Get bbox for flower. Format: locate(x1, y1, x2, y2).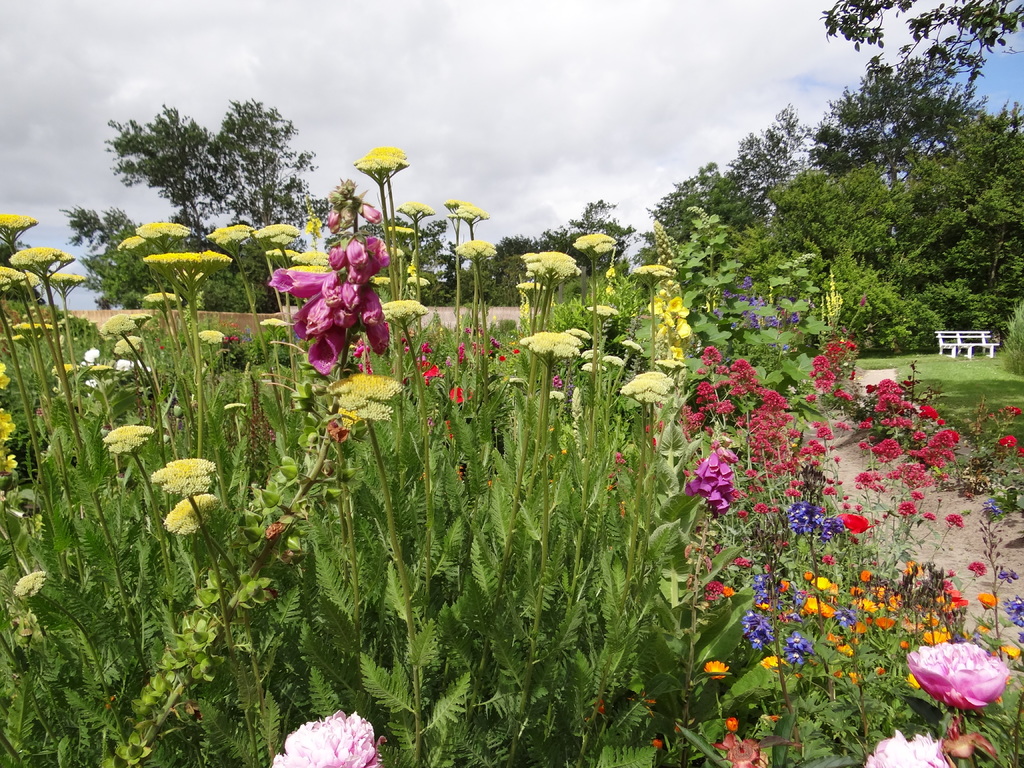
locate(456, 461, 461, 482).
